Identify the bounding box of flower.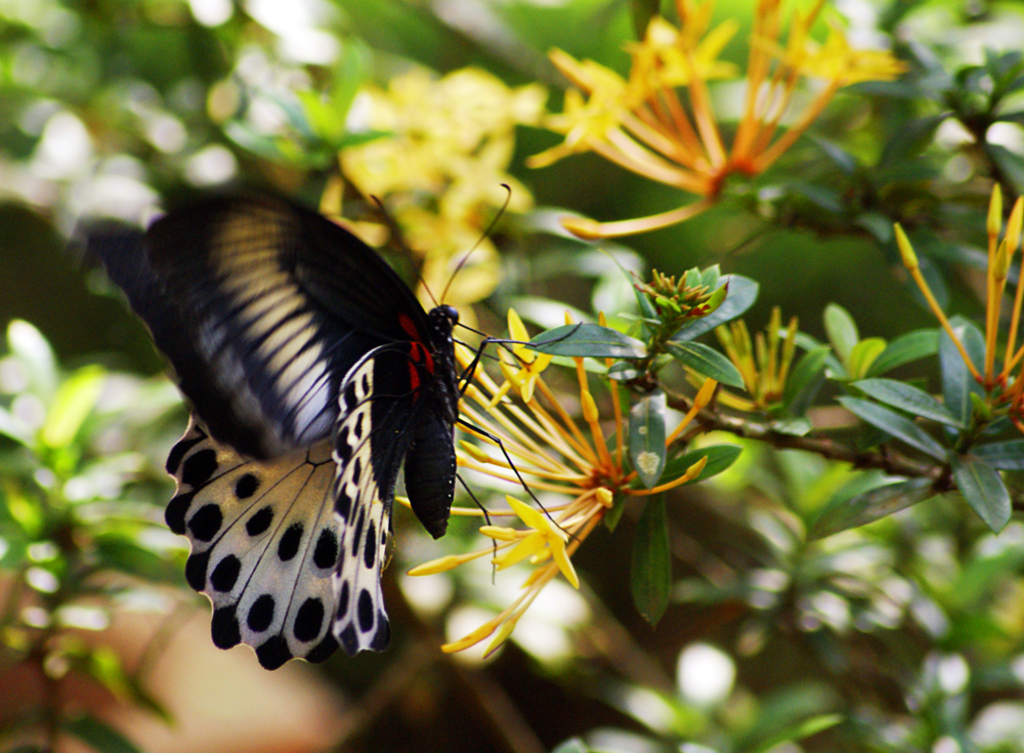
pyautogui.locateOnScreen(529, 0, 906, 246).
